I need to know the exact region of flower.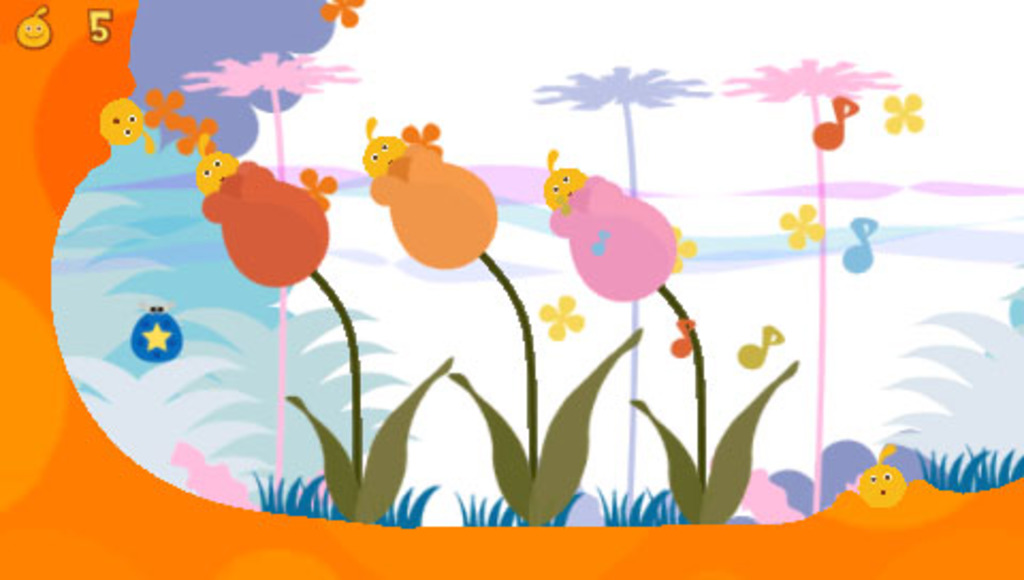
Region: <bbox>721, 58, 894, 107</bbox>.
